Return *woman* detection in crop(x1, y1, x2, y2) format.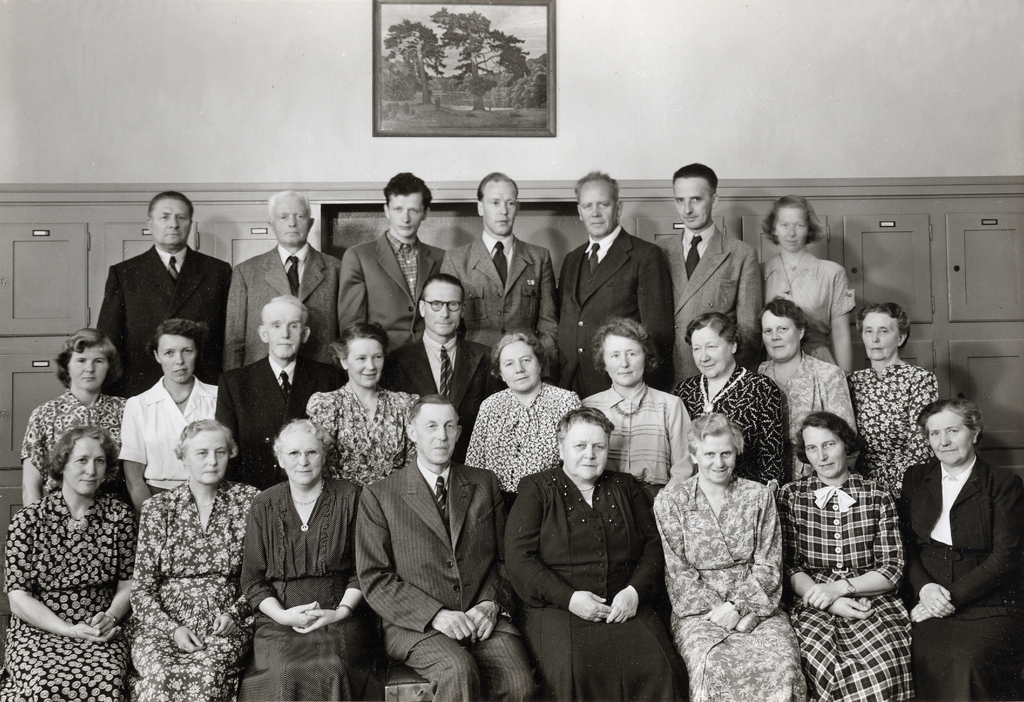
crop(476, 332, 580, 490).
